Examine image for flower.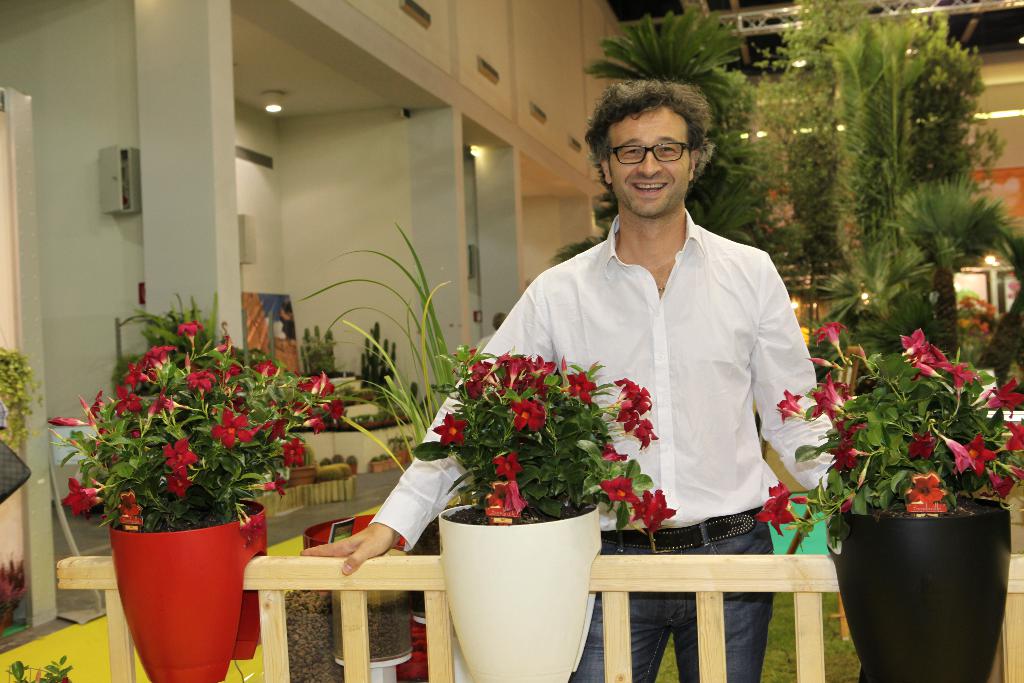
Examination result: bbox=[779, 389, 805, 420].
